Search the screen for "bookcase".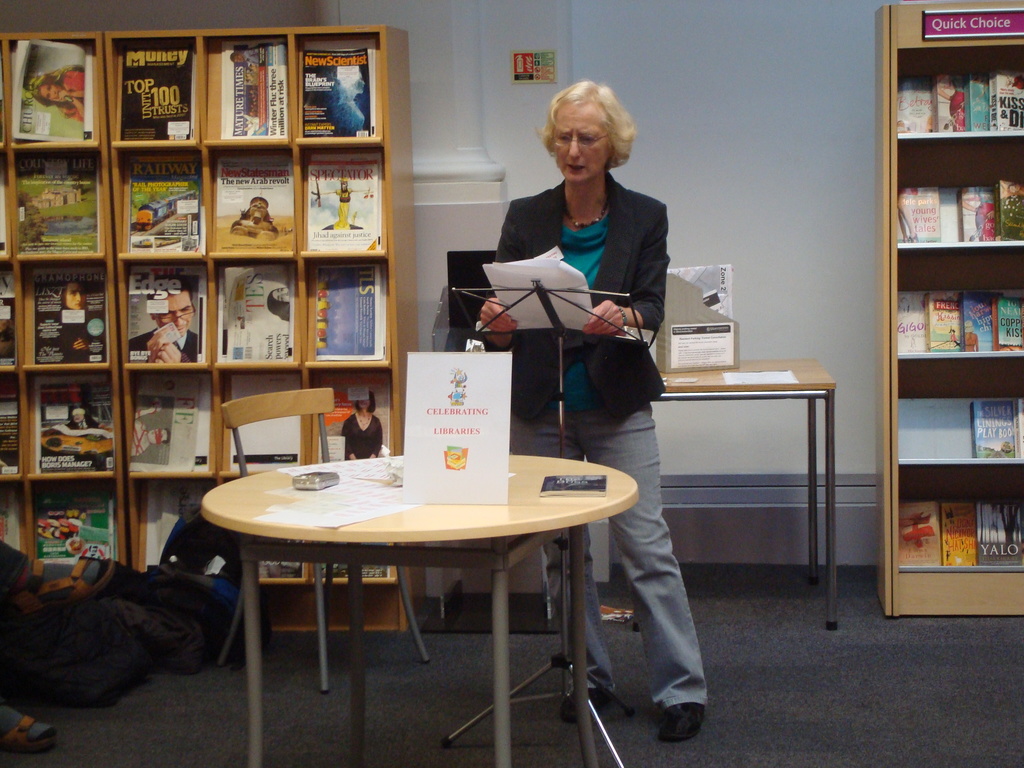
Found at 874:0:1023:618.
